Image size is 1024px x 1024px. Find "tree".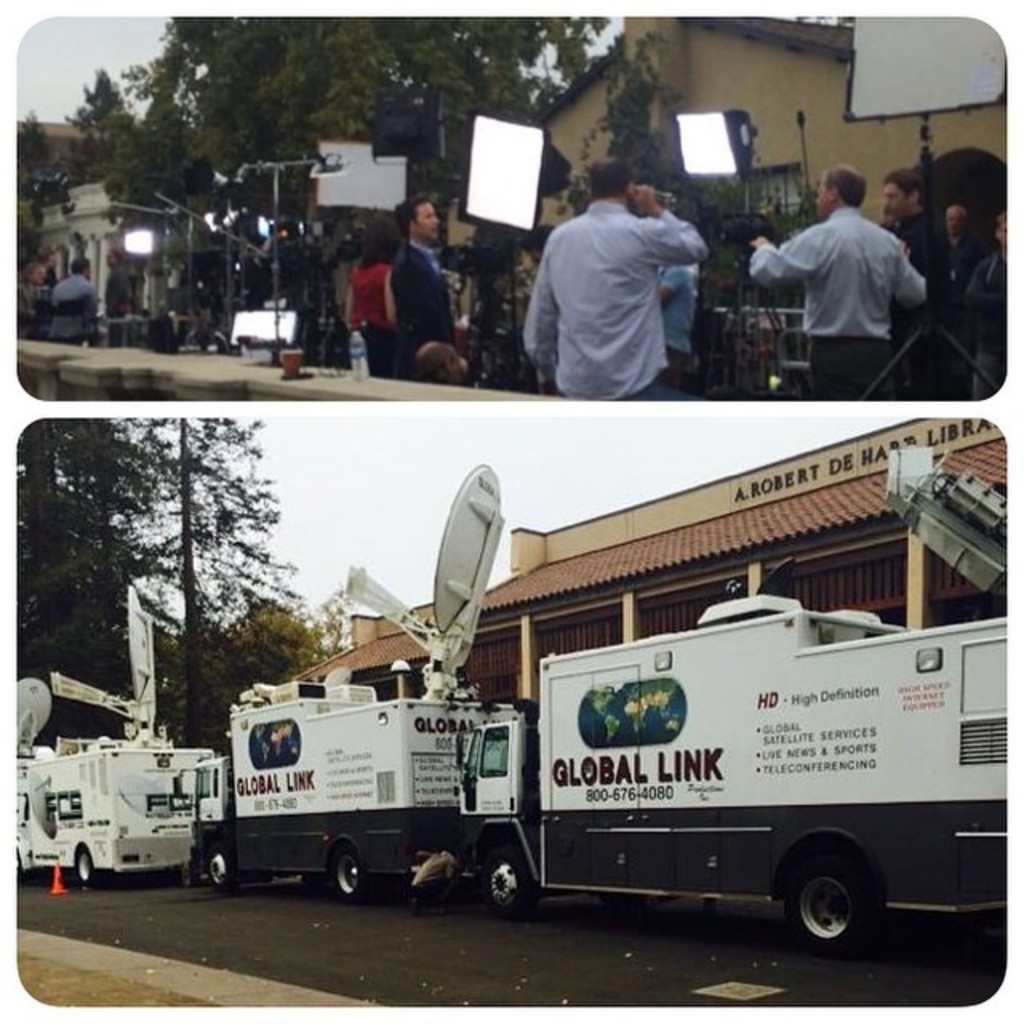
(left=70, top=430, right=186, bottom=728).
